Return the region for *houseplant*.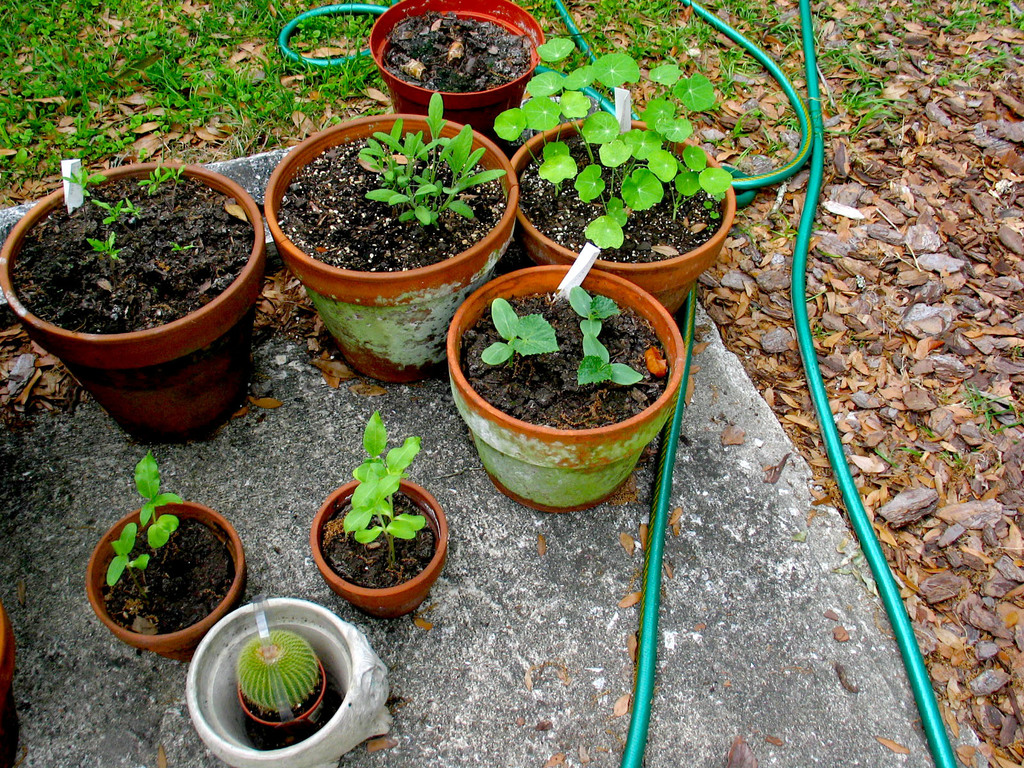
[x1=444, y1=262, x2=684, y2=512].
